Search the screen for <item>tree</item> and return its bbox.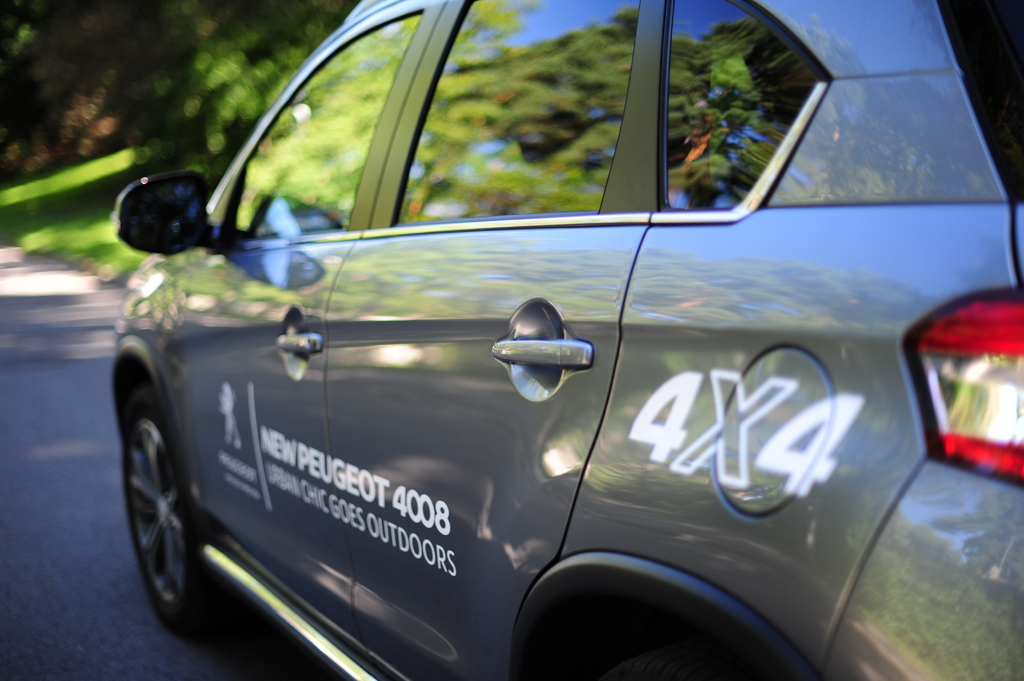
Found: <region>0, 0, 361, 191</region>.
